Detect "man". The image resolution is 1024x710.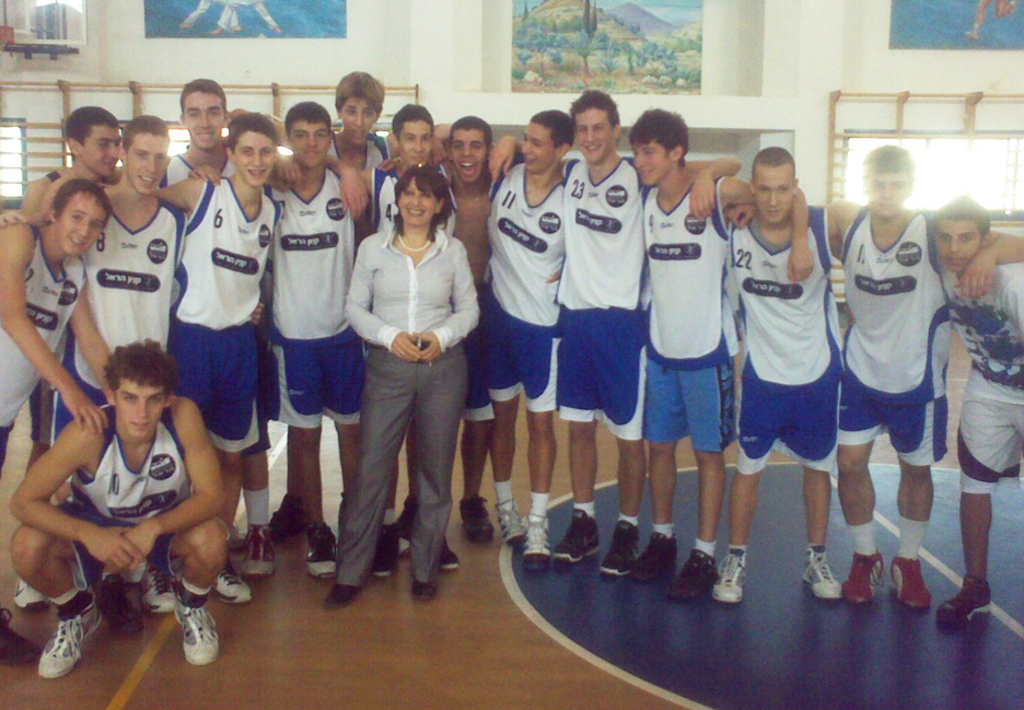
<bbox>846, 193, 1023, 621</bbox>.
